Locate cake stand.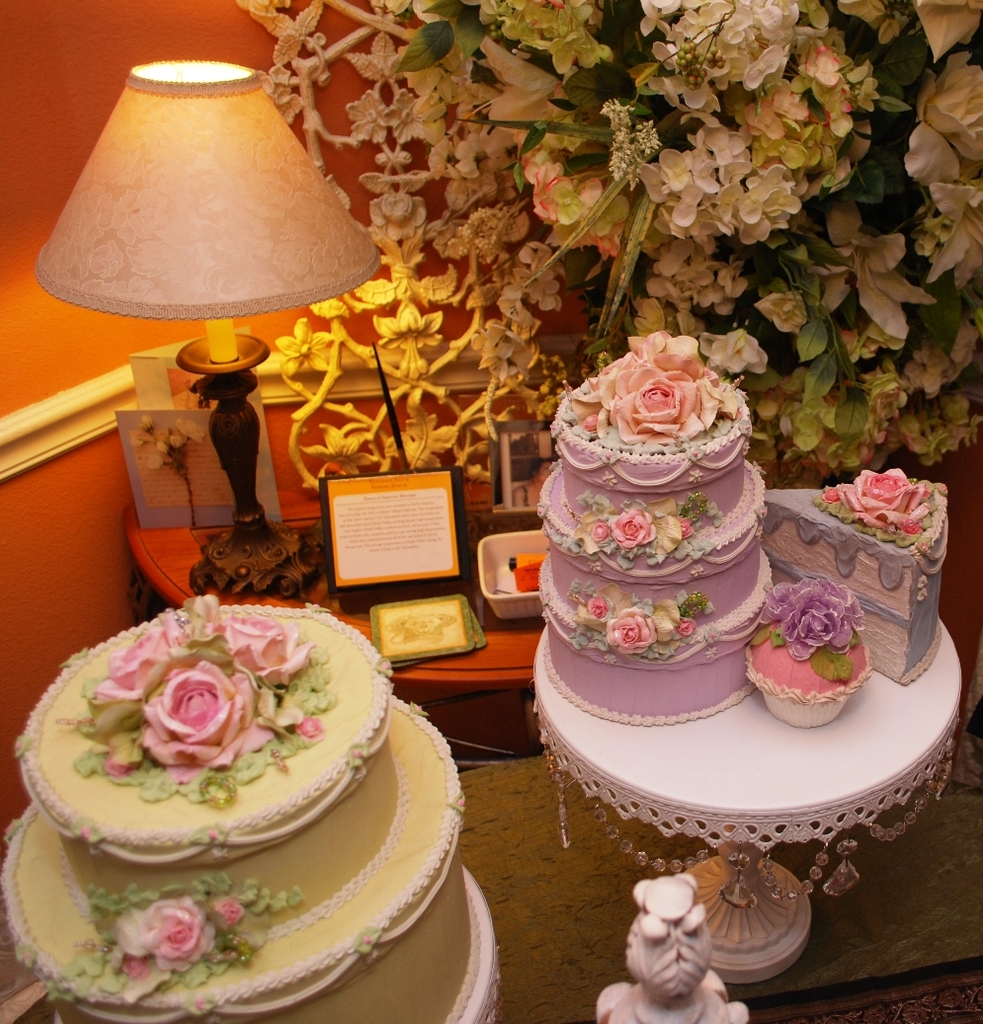
Bounding box: 531, 613, 961, 981.
